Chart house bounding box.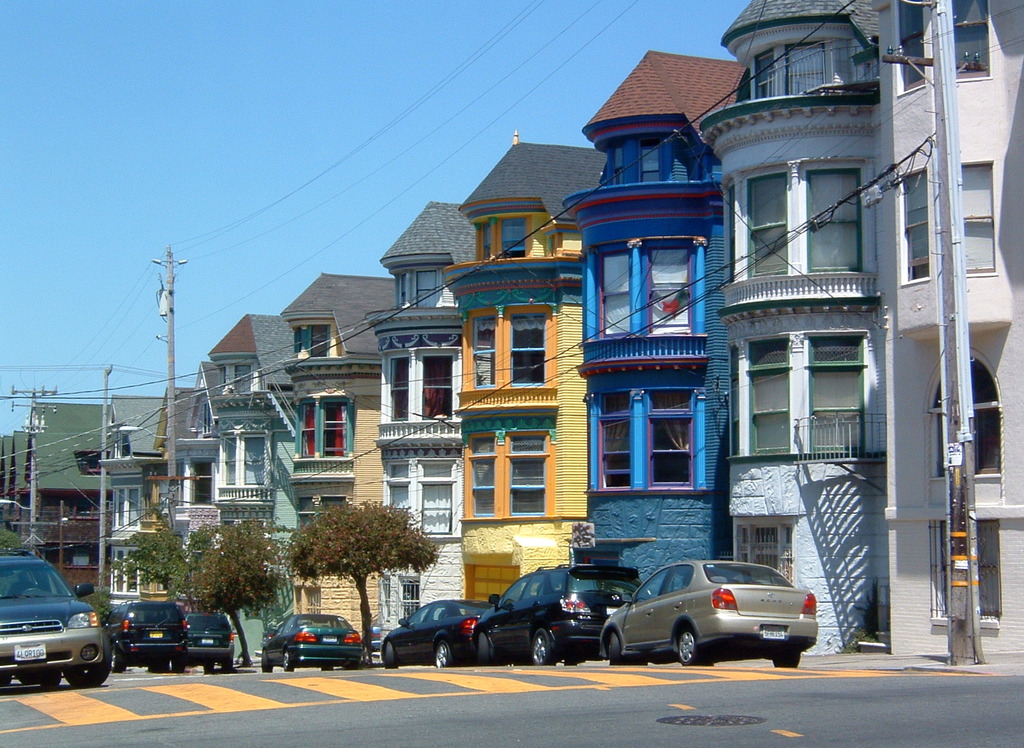
Charted: bbox(167, 387, 202, 583).
